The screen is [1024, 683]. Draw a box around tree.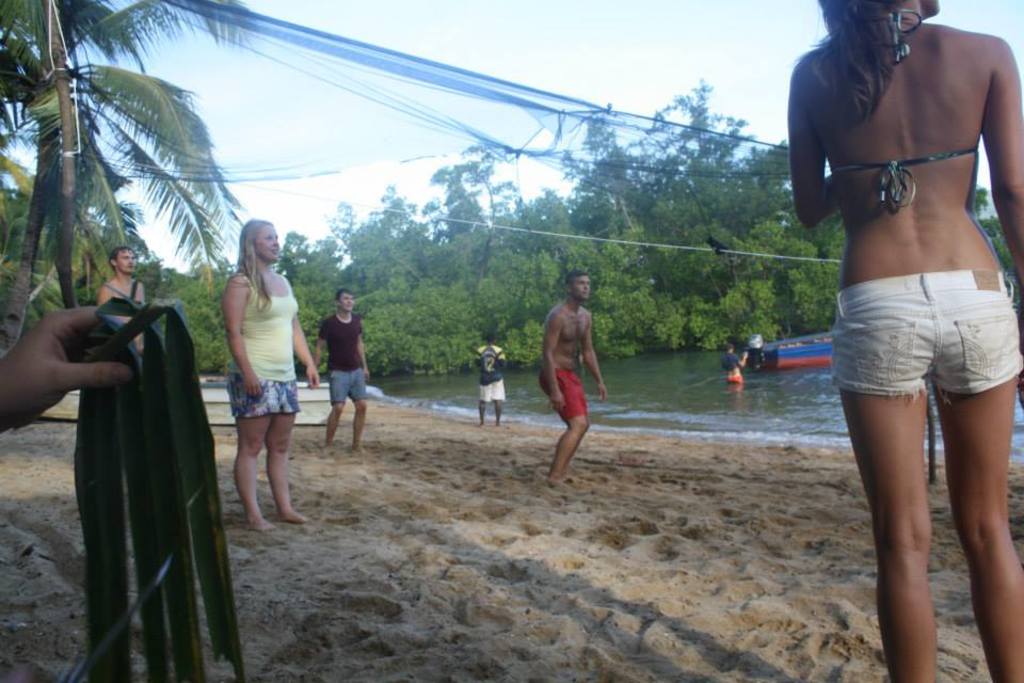
select_region(39, 0, 80, 312).
